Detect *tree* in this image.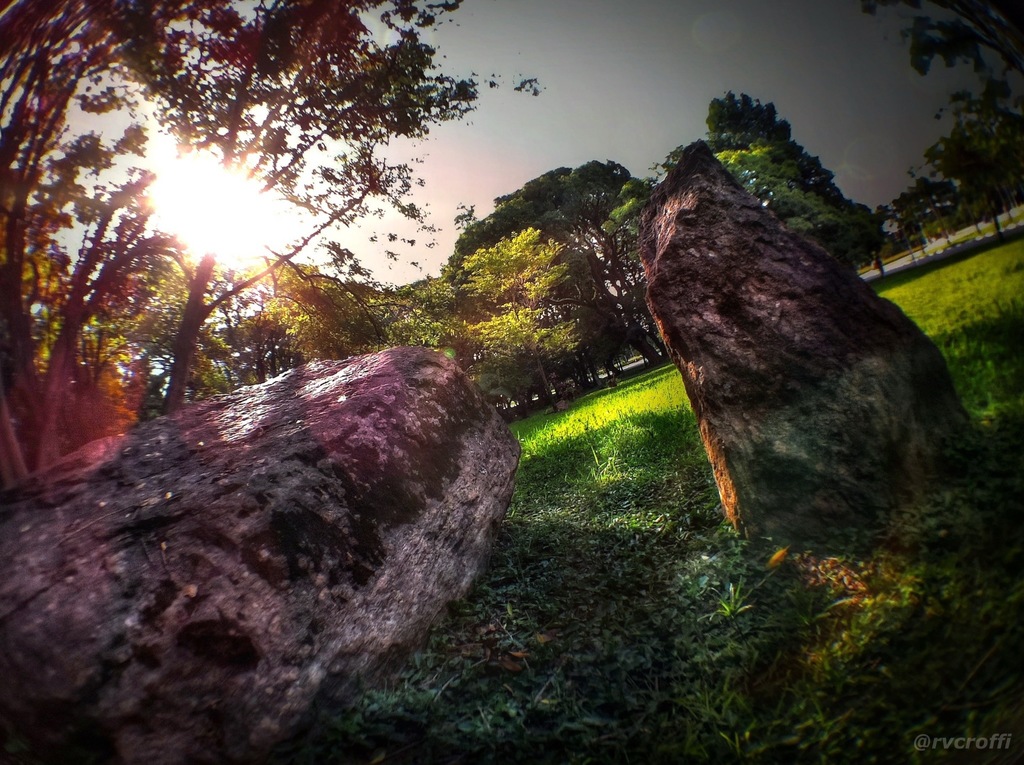
Detection: crop(448, 161, 655, 366).
